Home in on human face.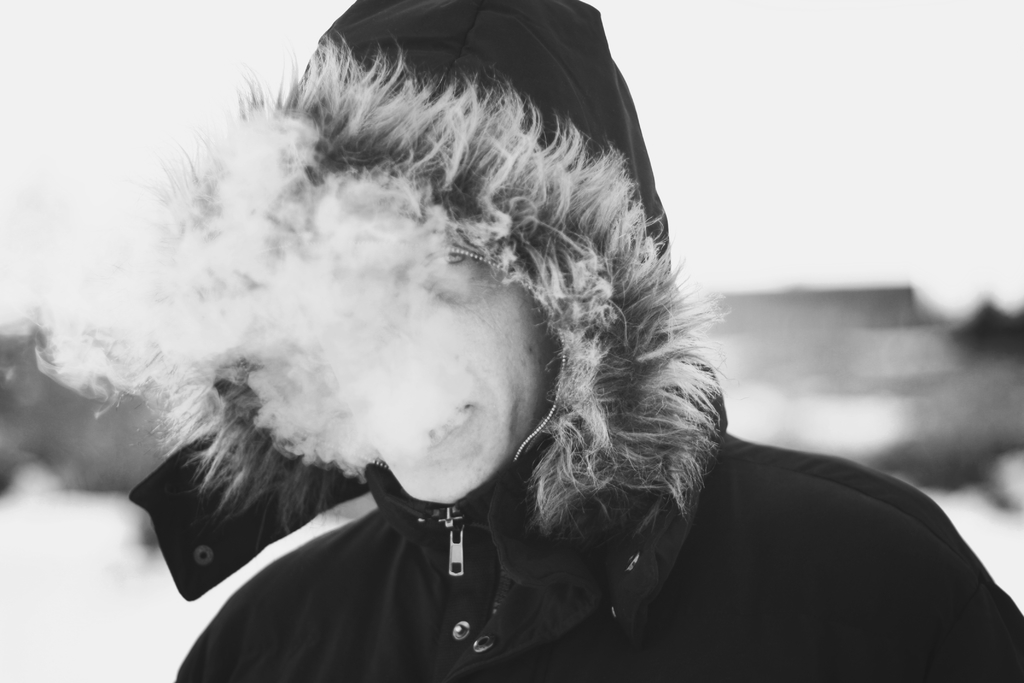
Homed in at [left=334, top=249, right=550, bottom=507].
